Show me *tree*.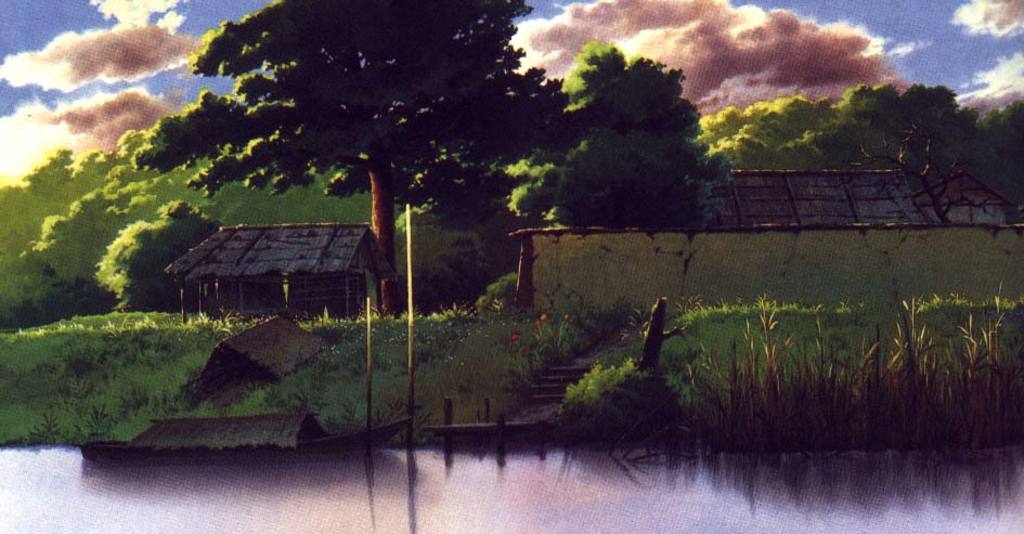
*tree* is here: 821, 114, 1000, 219.
